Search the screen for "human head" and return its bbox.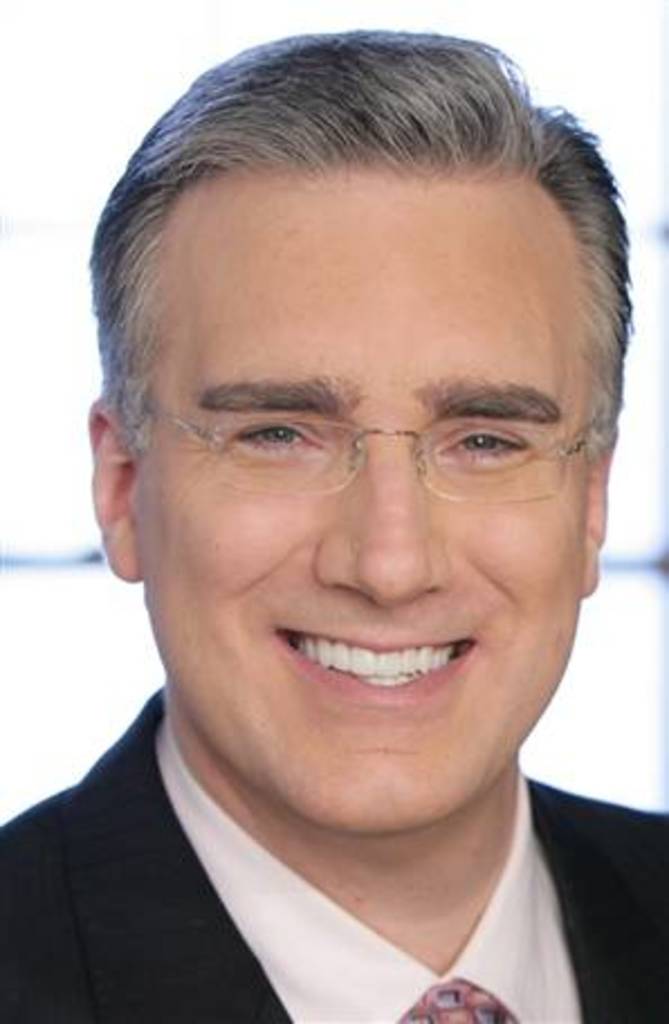
Found: {"left": 101, "top": 43, "right": 606, "bottom": 764}.
